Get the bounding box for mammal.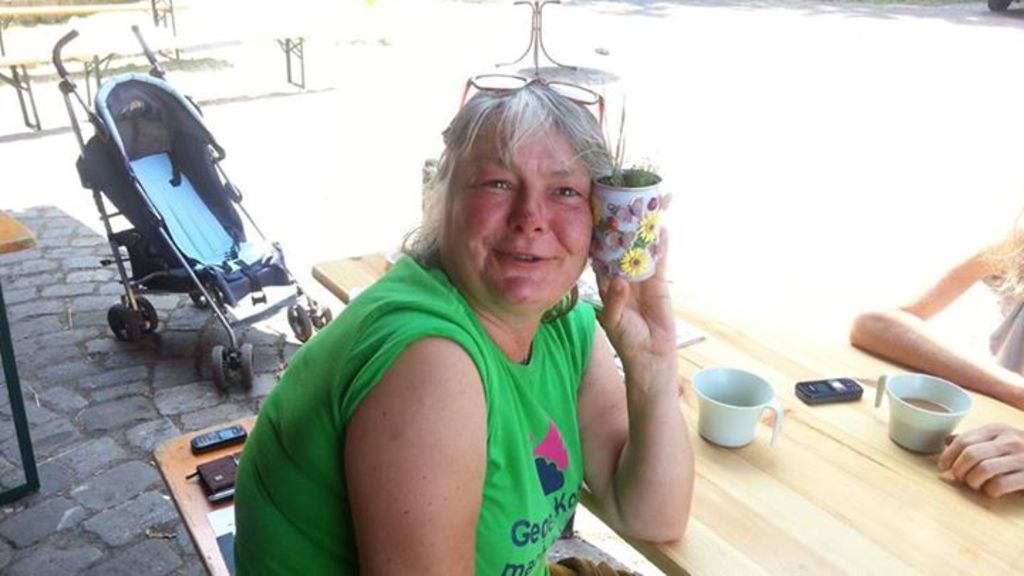
(239, 73, 742, 550).
